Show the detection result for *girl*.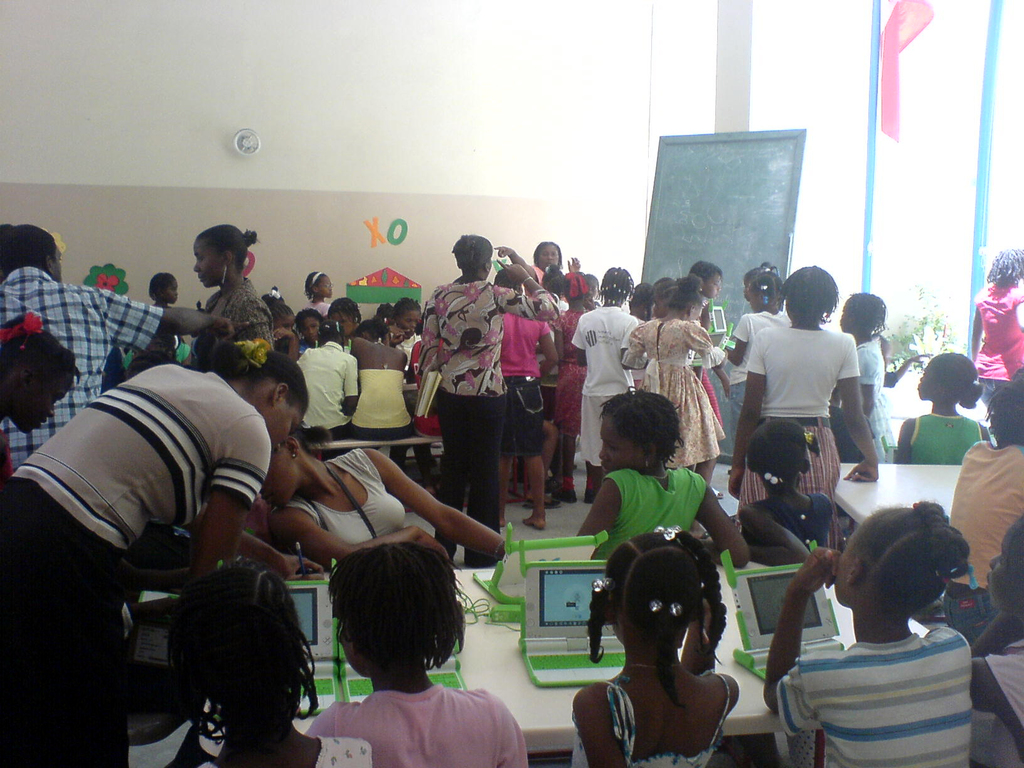
348, 315, 416, 471.
